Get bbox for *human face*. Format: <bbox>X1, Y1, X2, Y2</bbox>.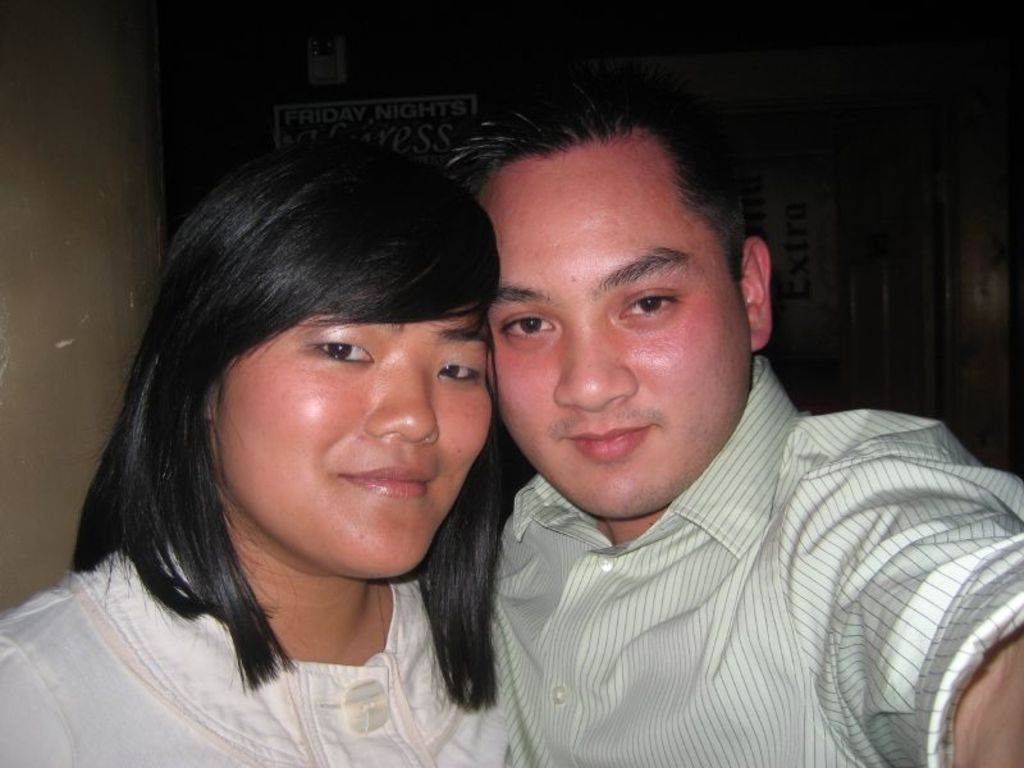
<bbox>495, 134, 754, 512</bbox>.
